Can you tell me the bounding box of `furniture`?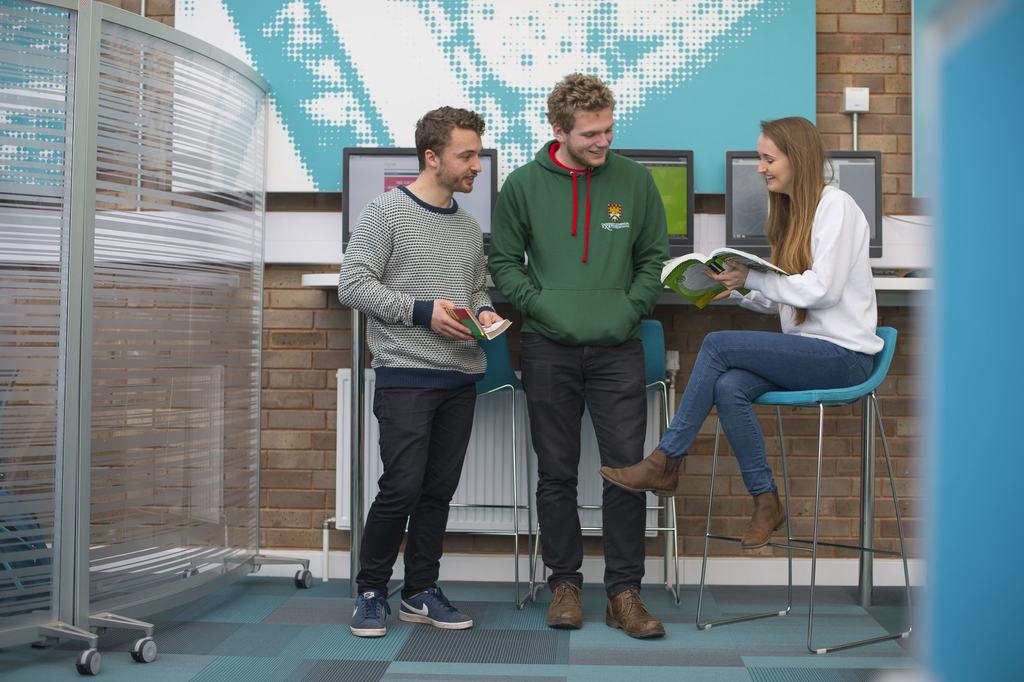
l=534, t=324, r=680, b=606.
